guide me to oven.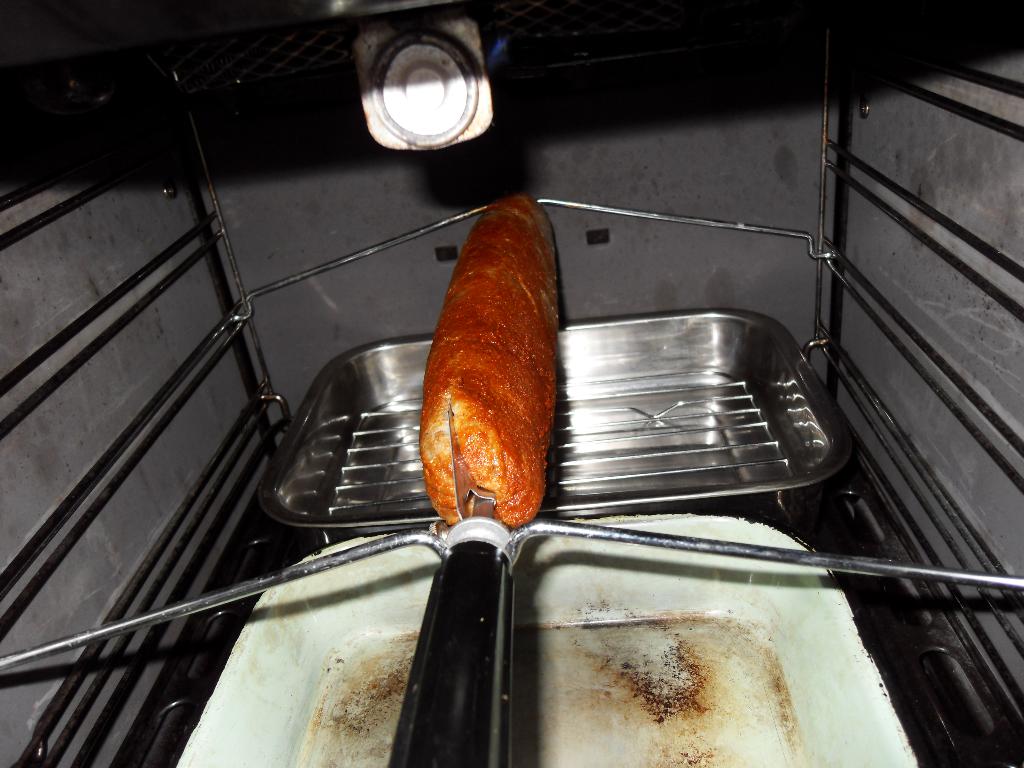
Guidance: select_region(0, 0, 1023, 767).
